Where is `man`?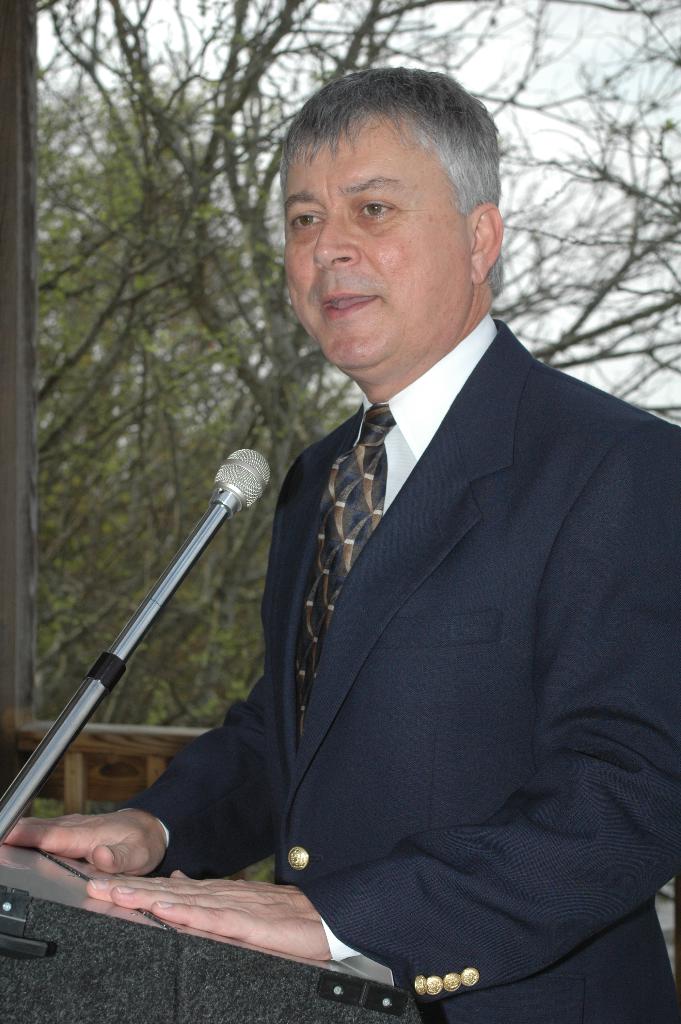
crop(8, 69, 680, 1023).
